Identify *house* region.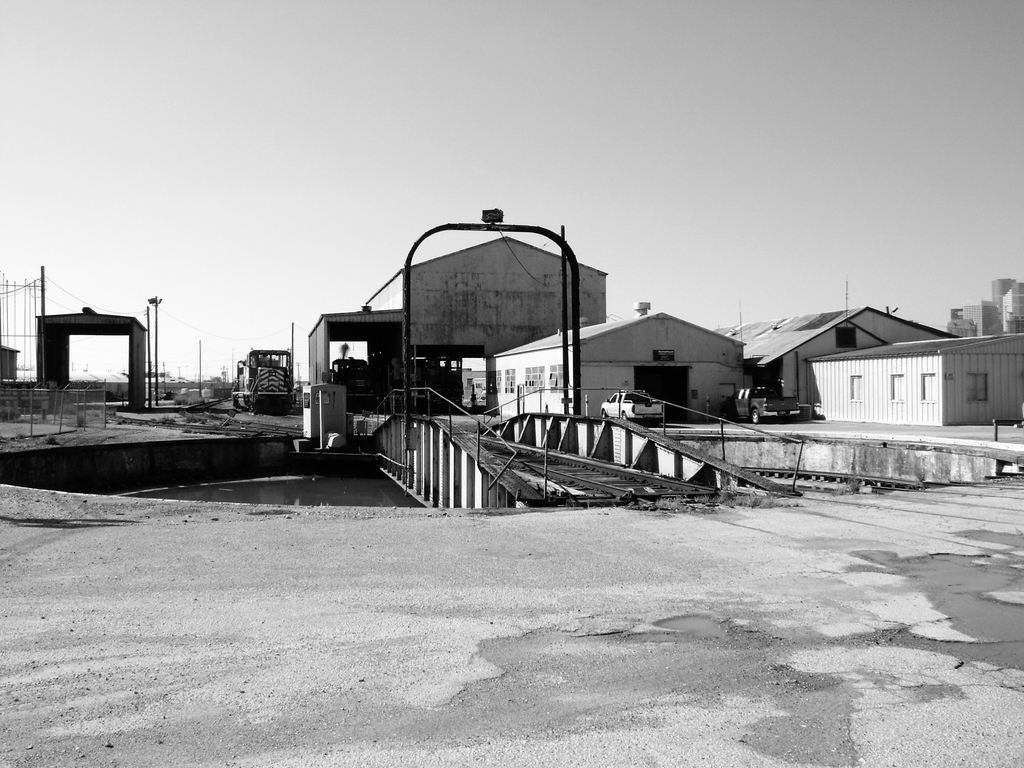
Region: bbox=(710, 301, 963, 405).
